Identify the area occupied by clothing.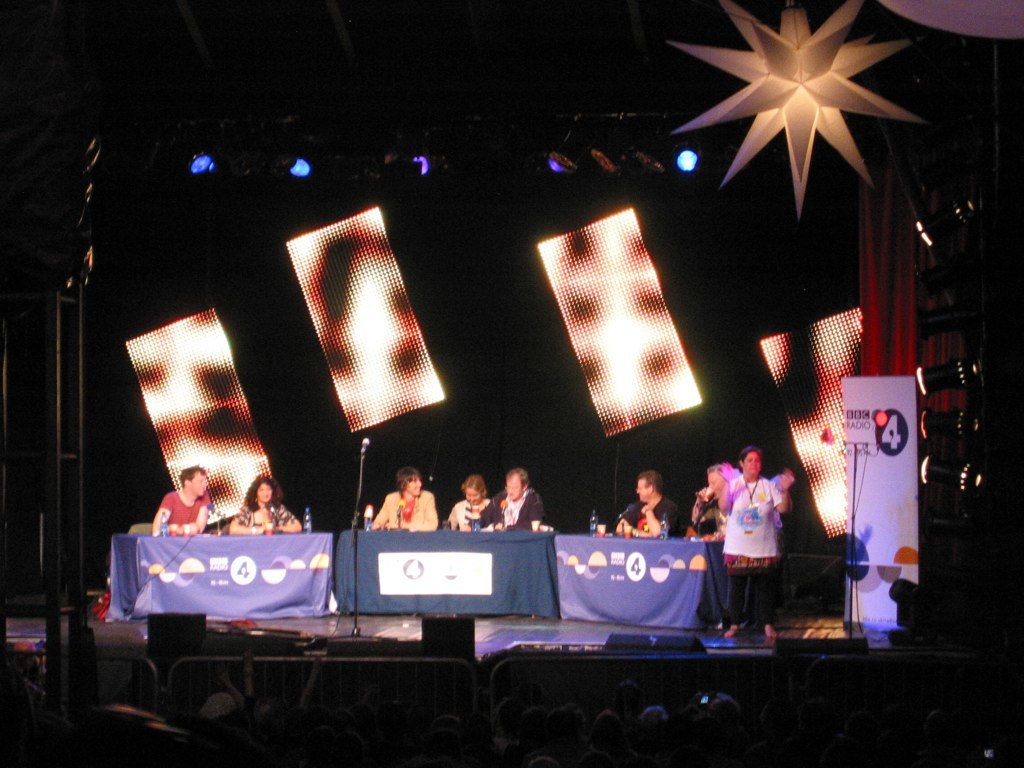
Area: Rect(375, 490, 441, 531).
